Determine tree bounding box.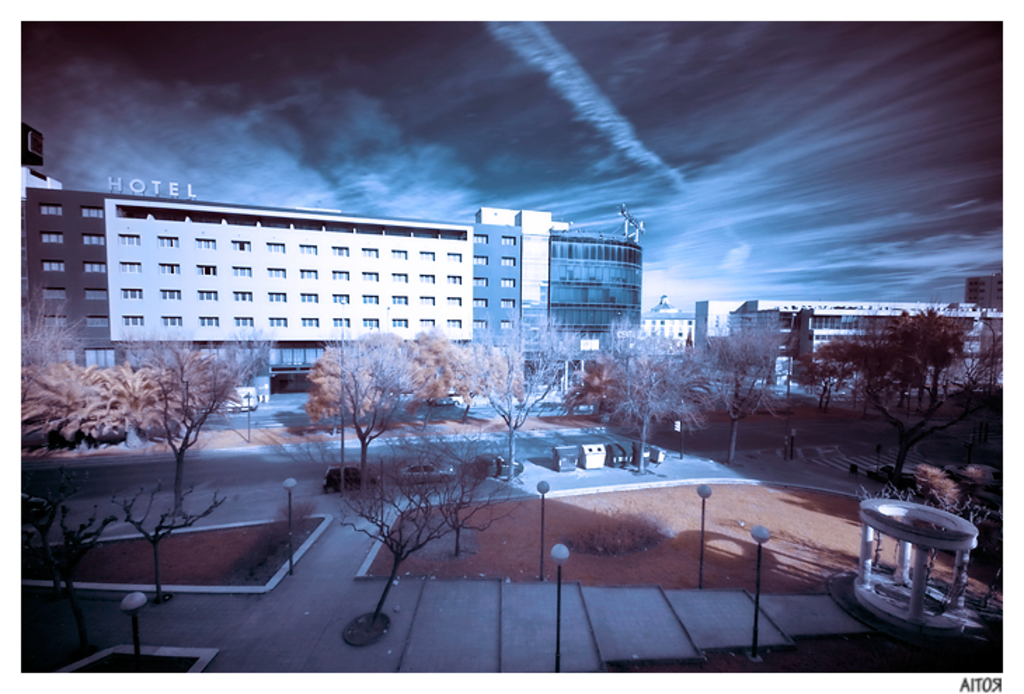
Determined: left=584, top=318, right=722, bottom=460.
